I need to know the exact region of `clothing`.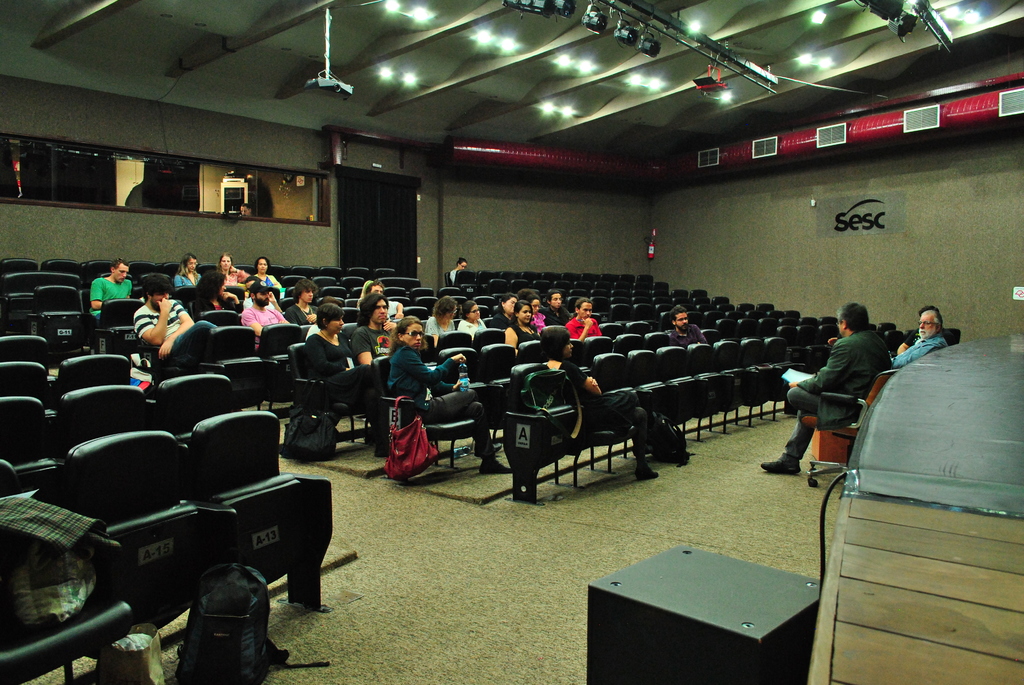
Region: 554, 363, 643, 454.
